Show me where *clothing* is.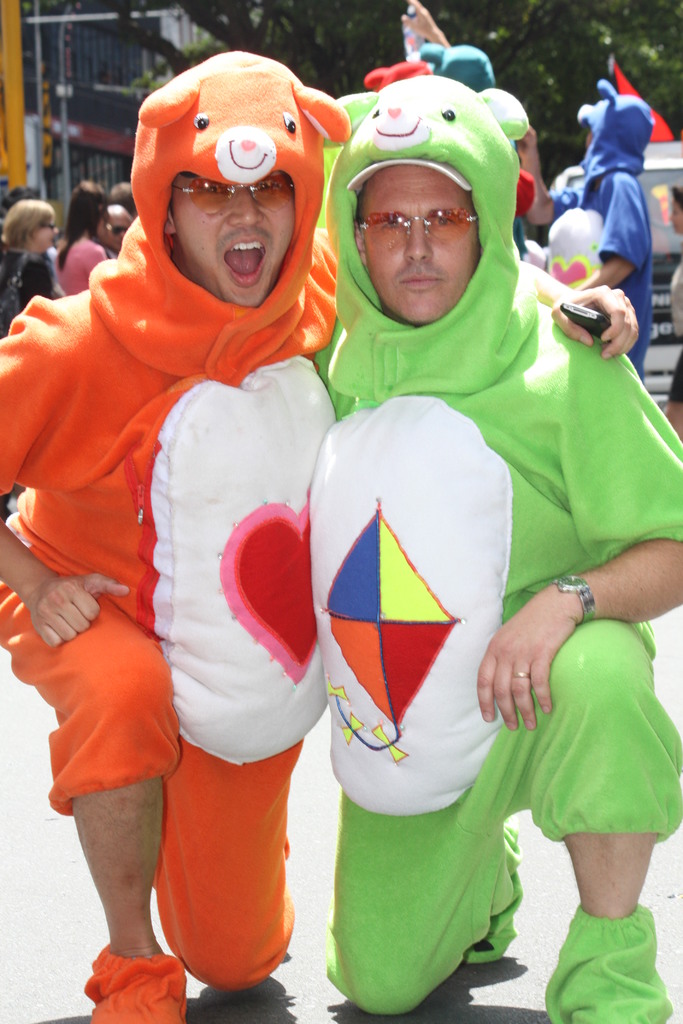
*clothing* is at {"x1": 309, "y1": 74, "x2": 682, "y2": 1014}.
